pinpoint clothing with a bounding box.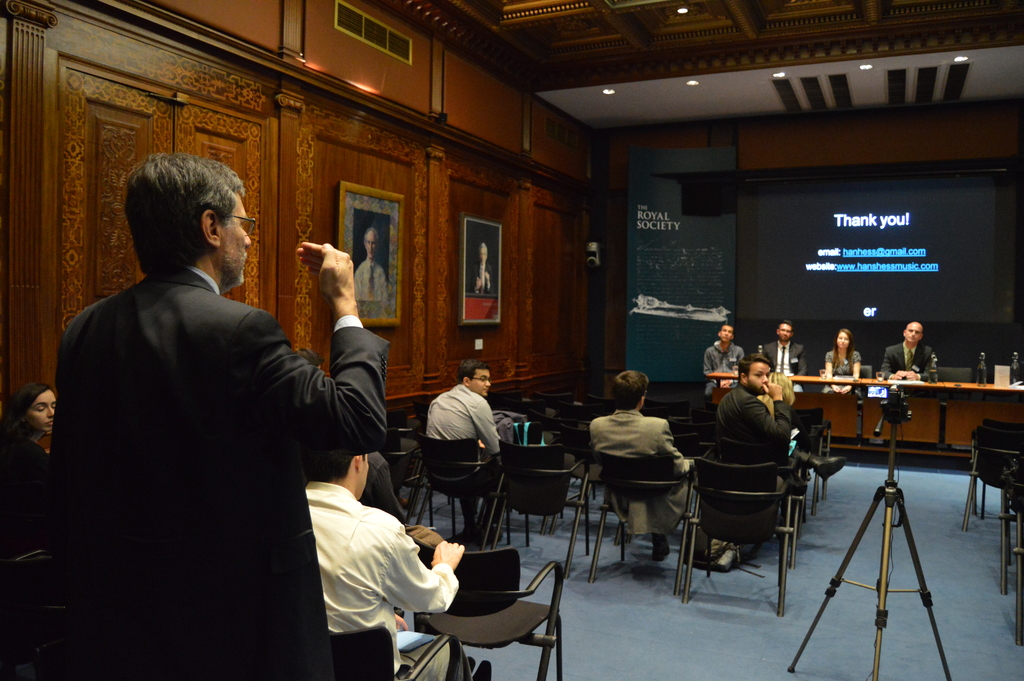
region(424, 379, 501, 540).
